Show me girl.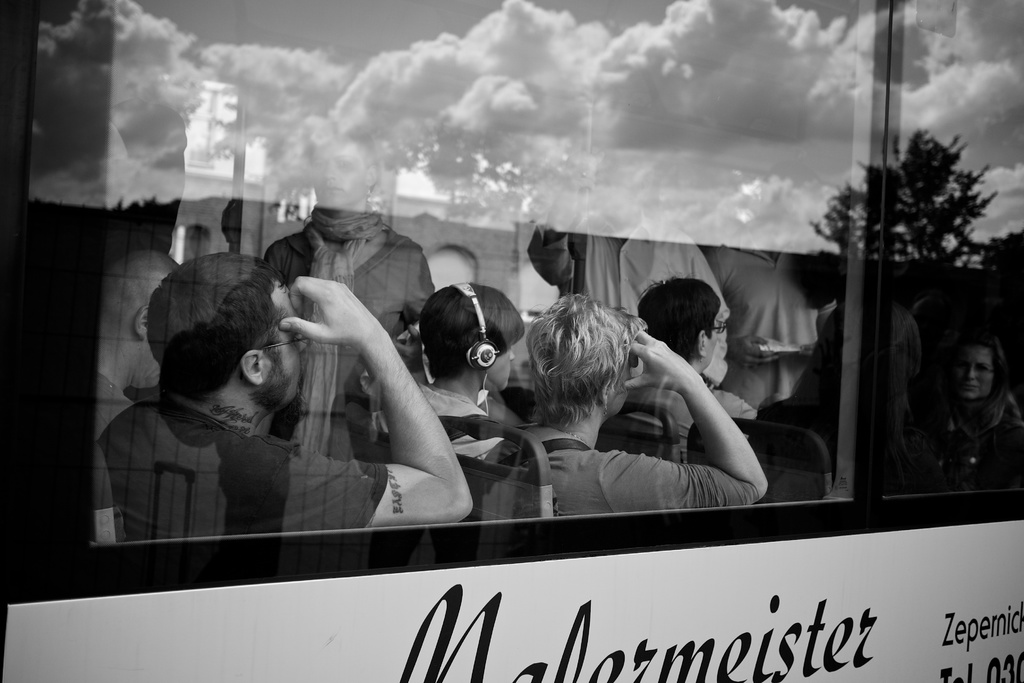
girl is here: bbox=(922, 334, 1023, 484).
